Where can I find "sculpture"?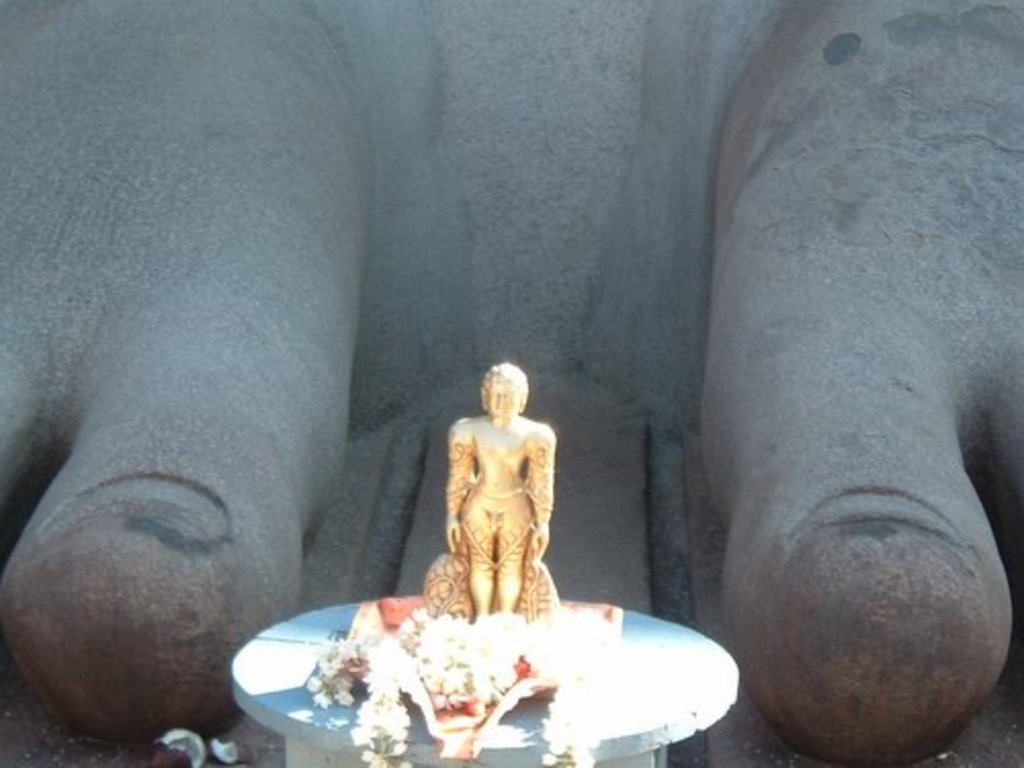
You can find it at (424, 358, 569, 645).
